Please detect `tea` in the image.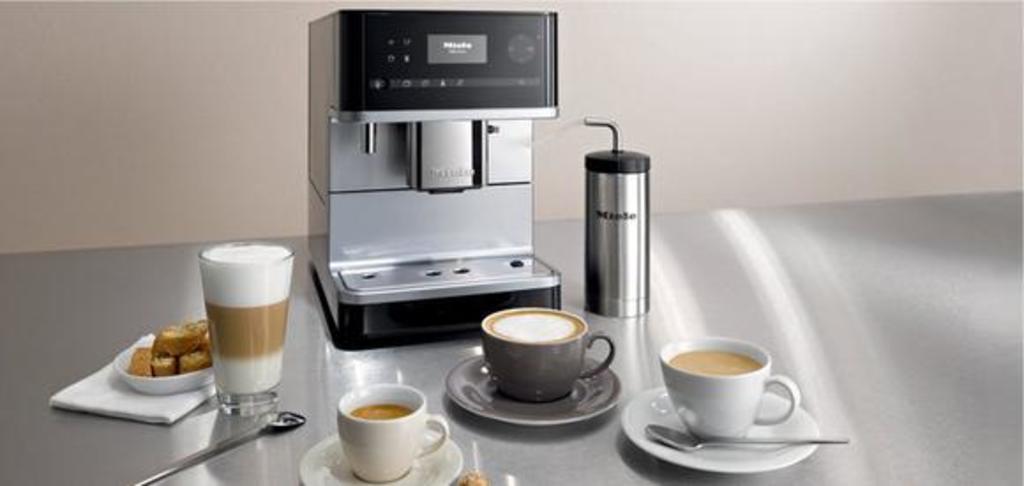
BBox(200, 246, 297, 396).
